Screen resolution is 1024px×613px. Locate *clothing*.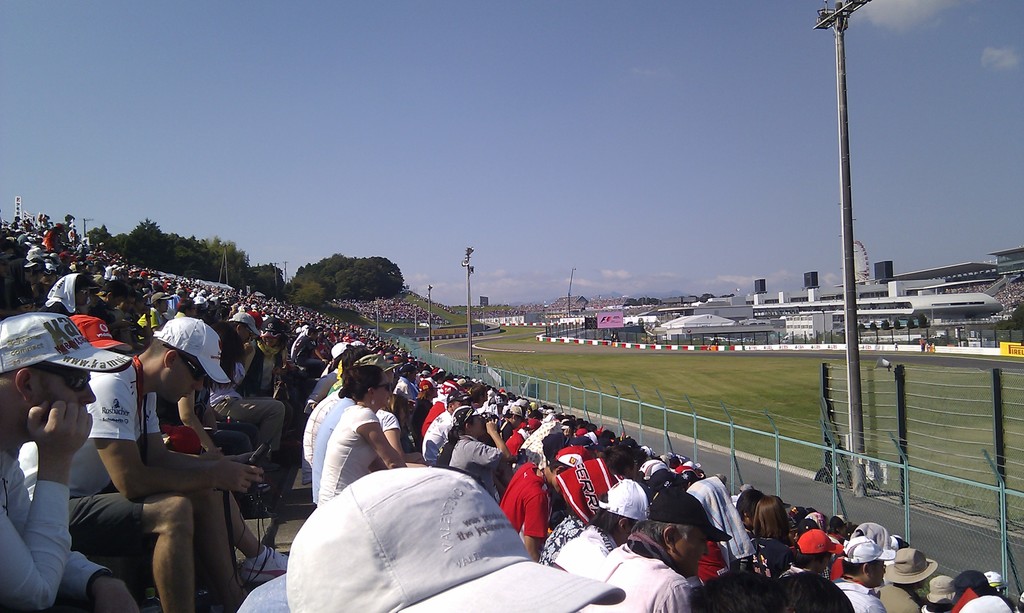
(left=579, top=540, right=696, bottom=612).
